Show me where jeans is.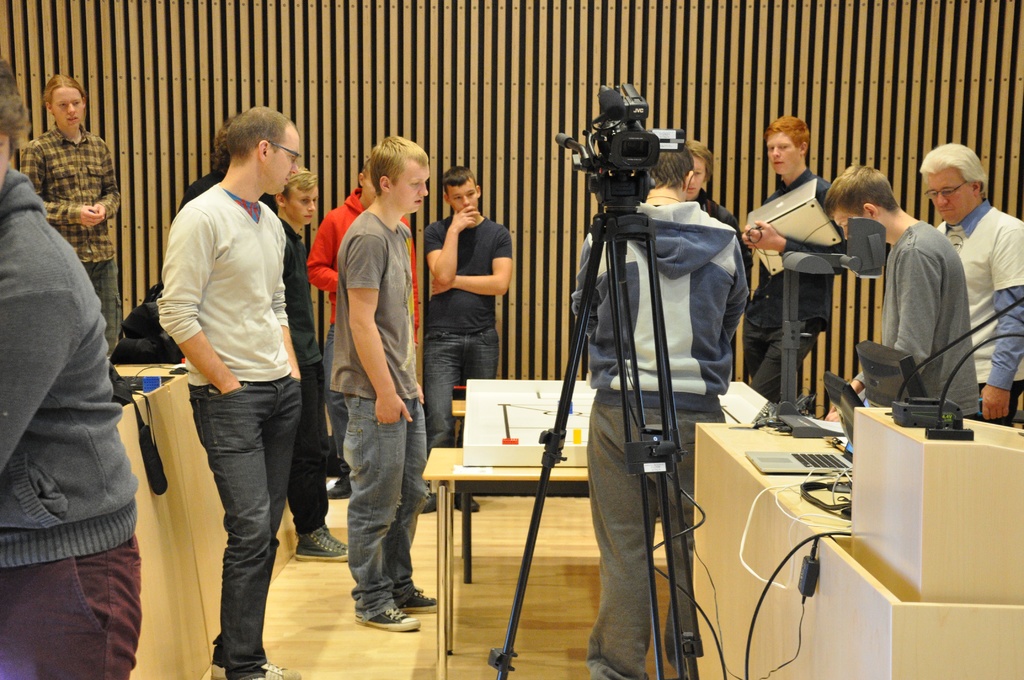
jeans is at bbox=[735, 325, 819, 404].
